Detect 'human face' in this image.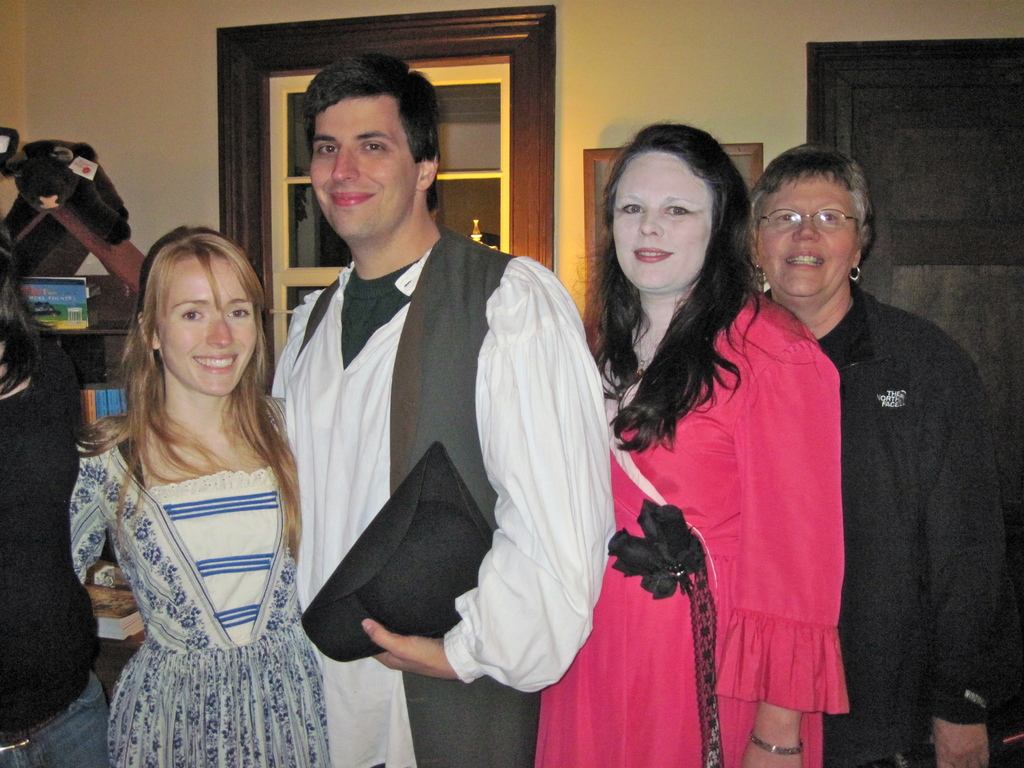
Detection: left=163, top=257, right=257, bottom=397.
